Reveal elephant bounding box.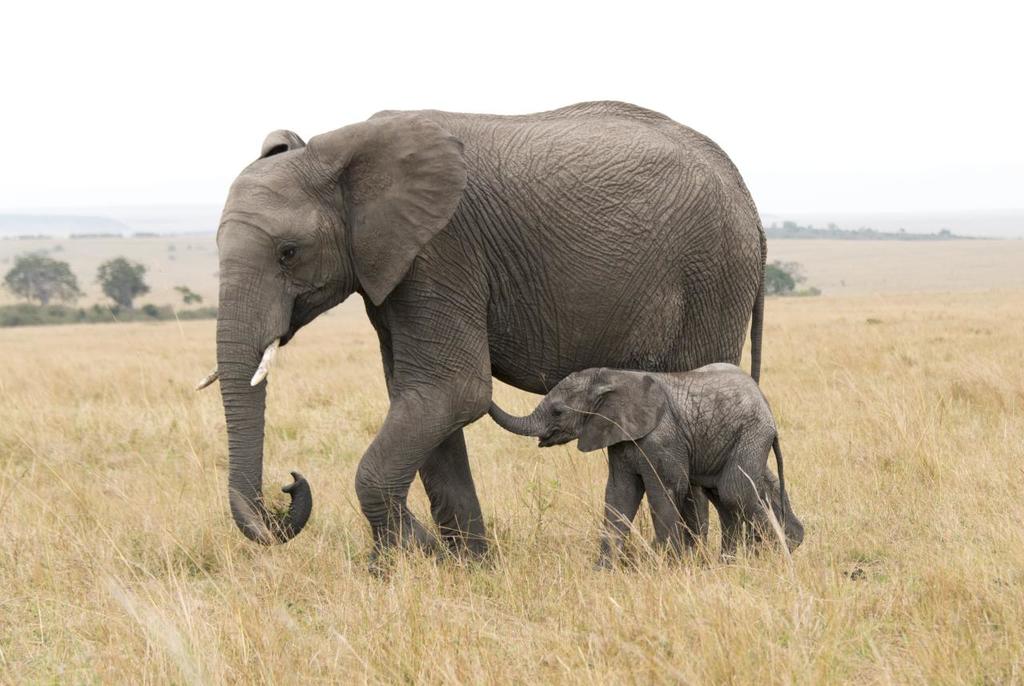
Revealed: [left=476, top=359, right=799, bottom=570].
